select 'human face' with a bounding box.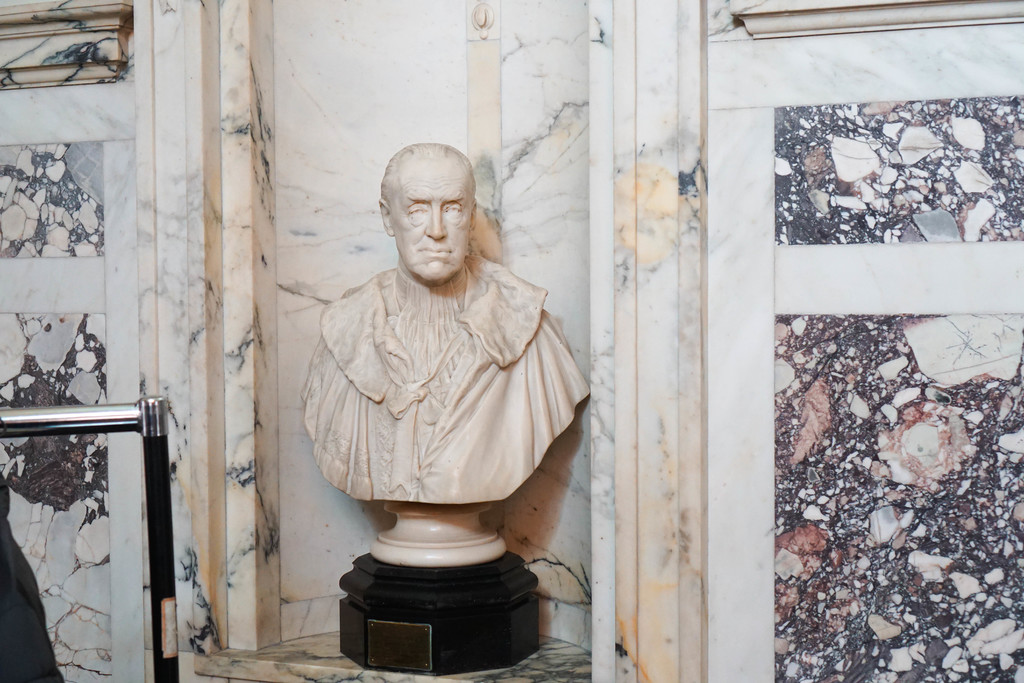
bbox=[387, 155, 476, 284].
